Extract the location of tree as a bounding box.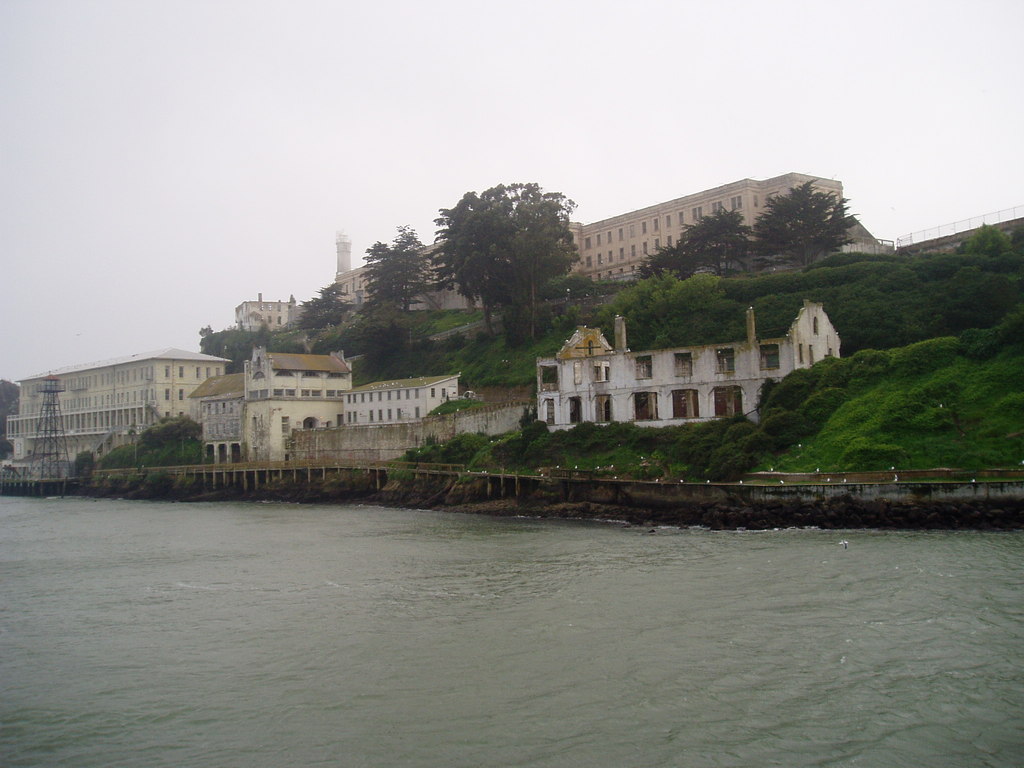
433, 163, 591, 340.
